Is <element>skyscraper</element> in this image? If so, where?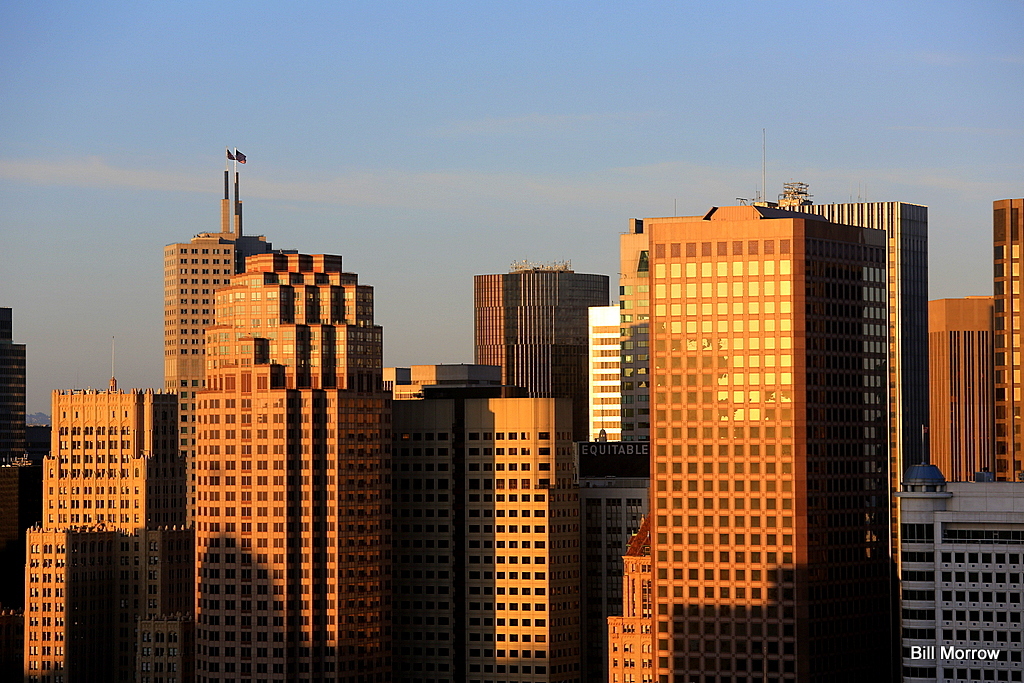
Yes, at {"left": 927, "top": 299, "right": 989, "bottom": 484}.
